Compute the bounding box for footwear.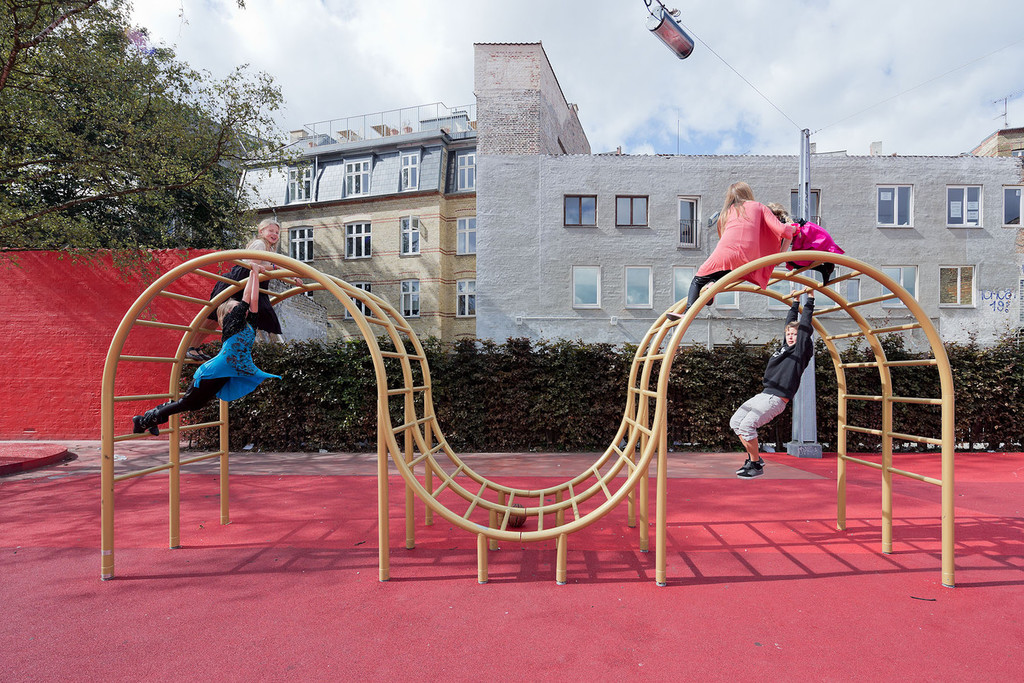
{"left": 134, "top": 411, "right": 154, "bottom": 431}.
